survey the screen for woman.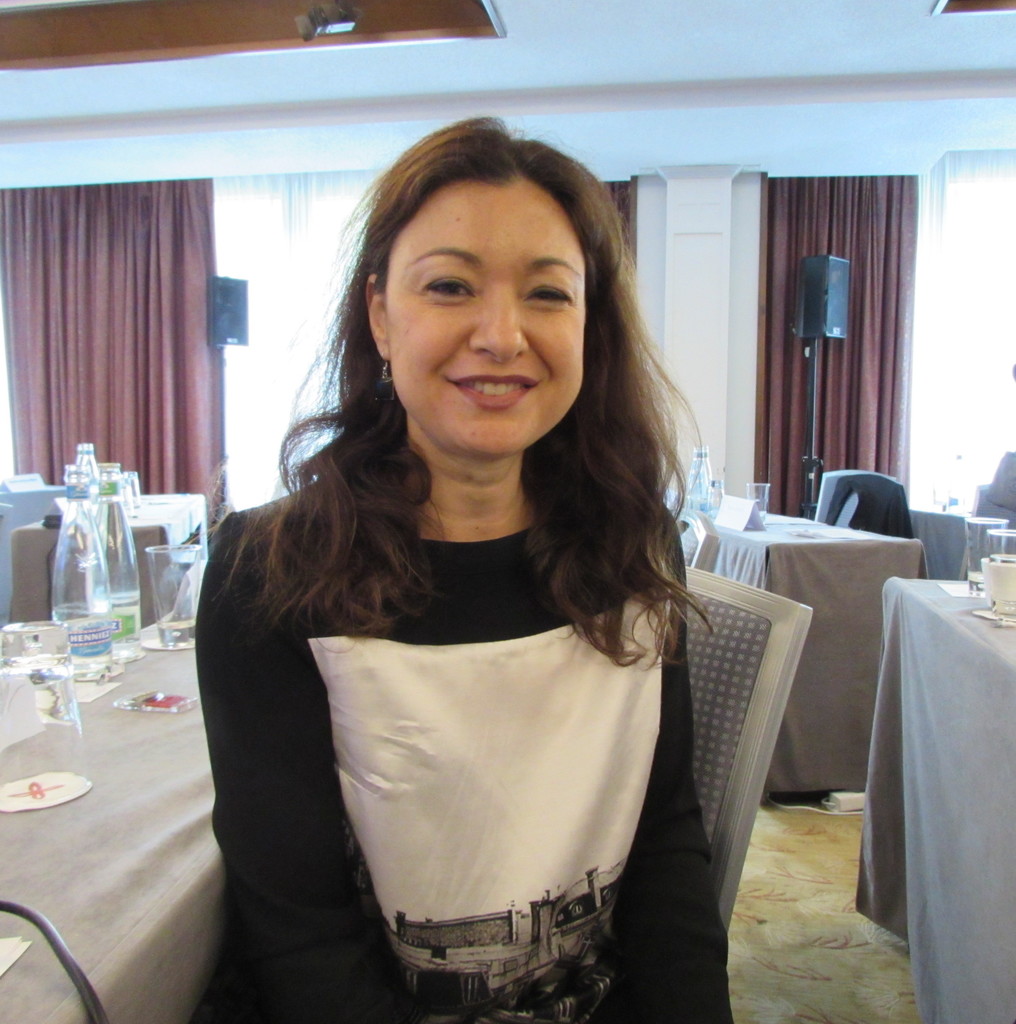
Survey found: rect(174, 148, 784, 1014).
